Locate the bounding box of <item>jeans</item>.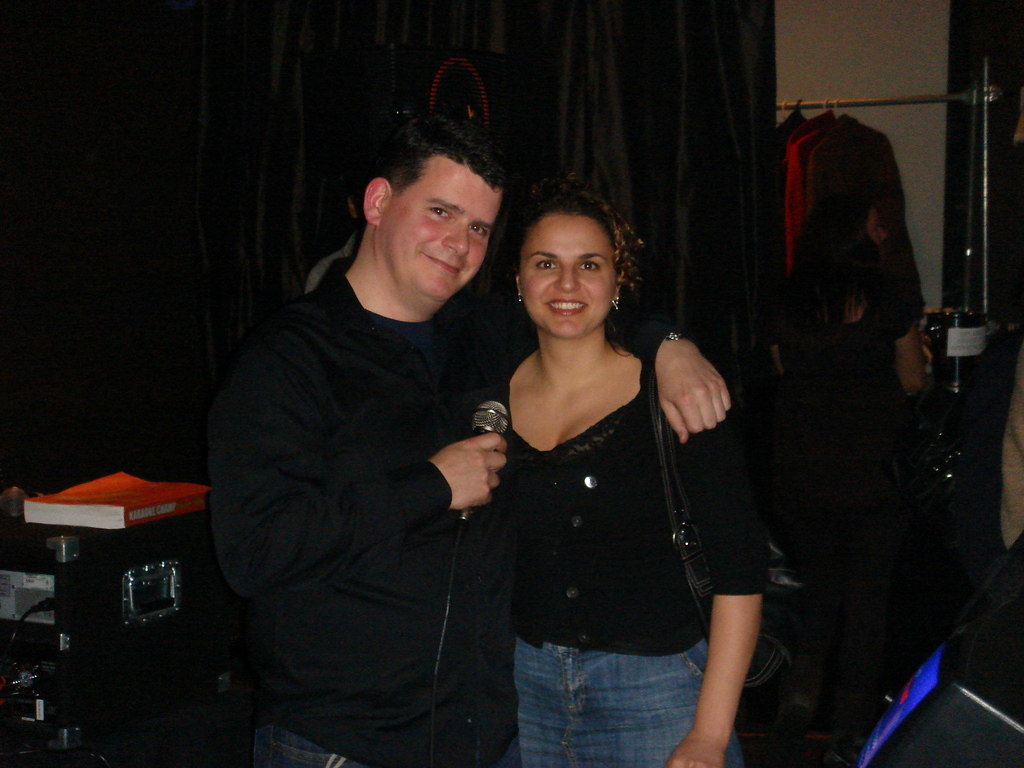
Bounding box: box(246, 719, 371, 767).
